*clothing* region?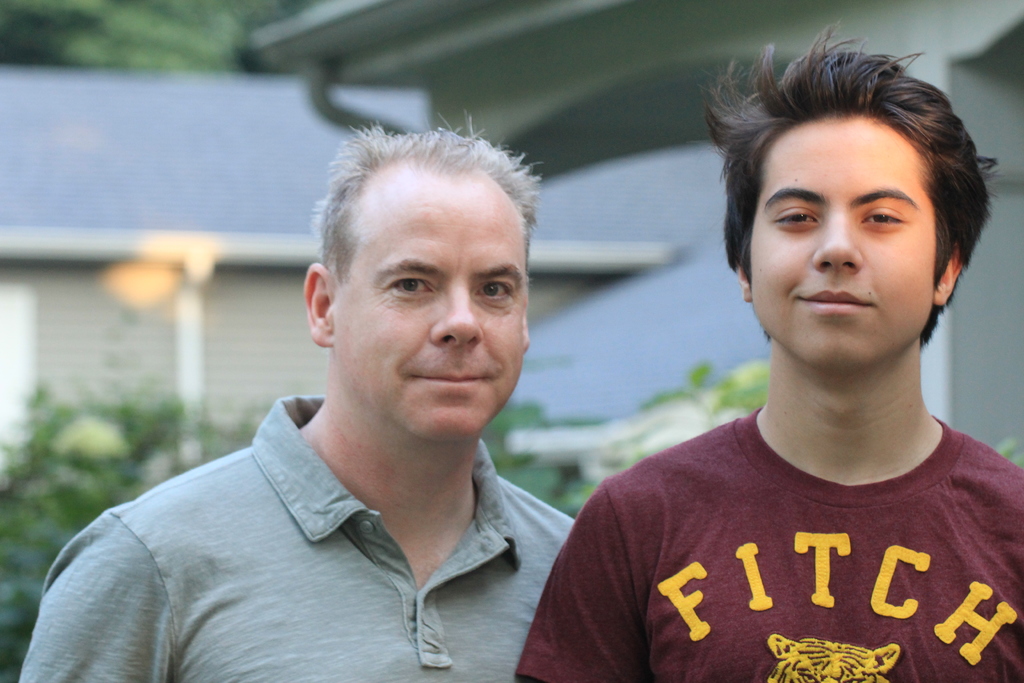
16:396:578:682
